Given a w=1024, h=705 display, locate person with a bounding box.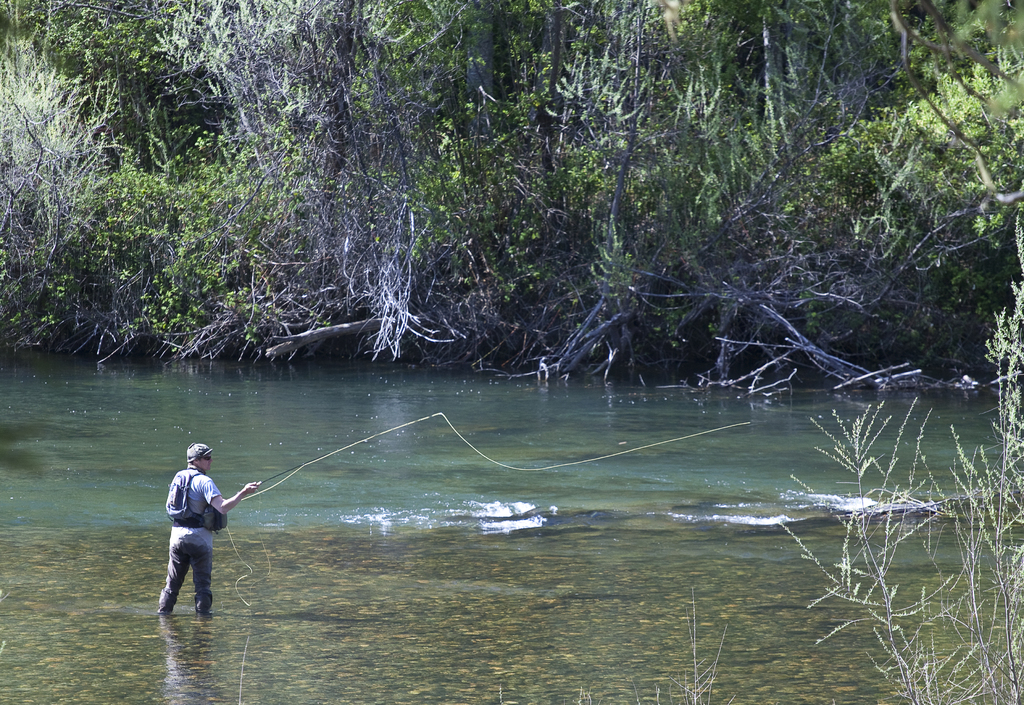
Located: Rect(150, 441, 260, 620).
